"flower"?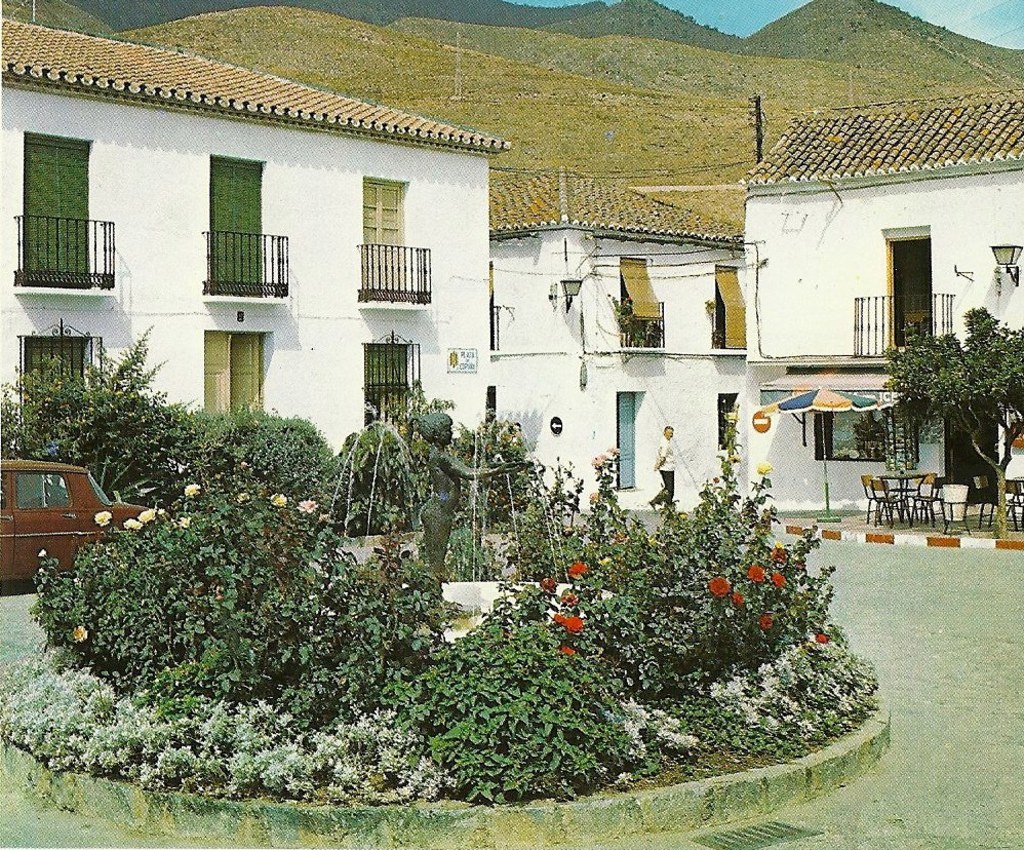
<bbox>317, 511, 329, 525</bbox>
